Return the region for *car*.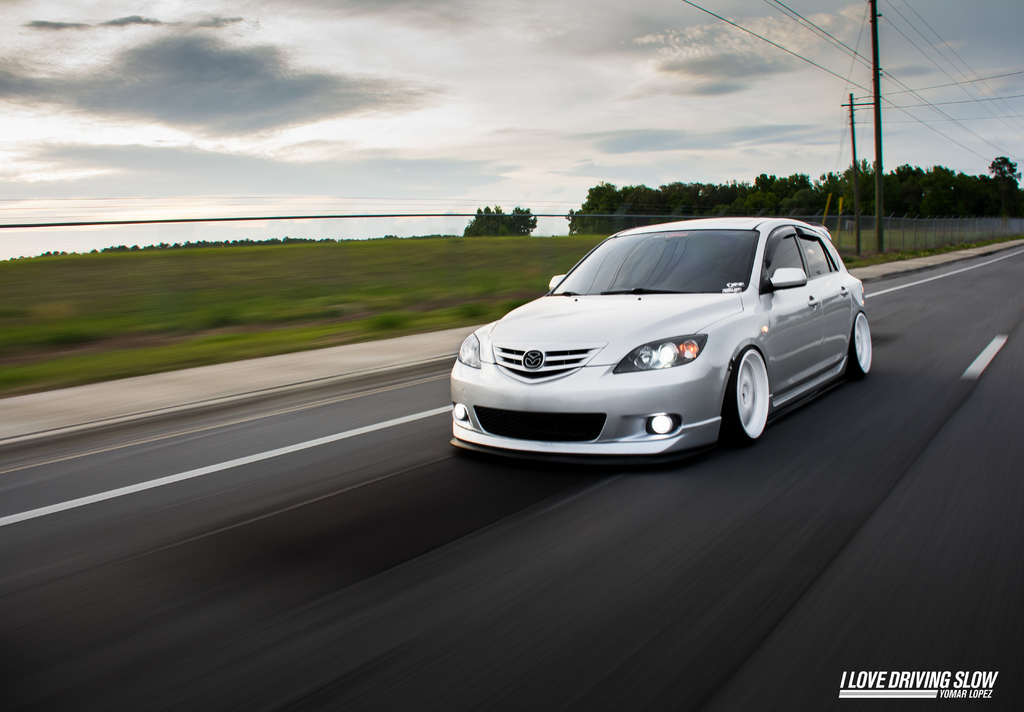
bbox=[445, 211, 875, 469].
